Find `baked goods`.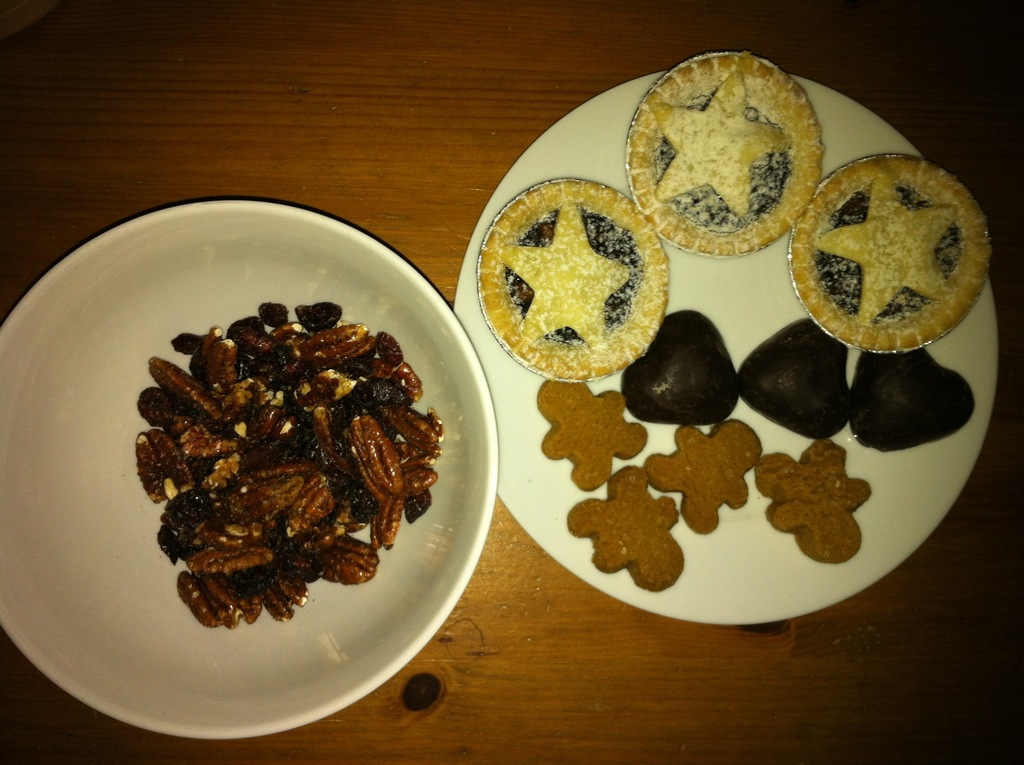
<box>483,143,669,377</box>.
